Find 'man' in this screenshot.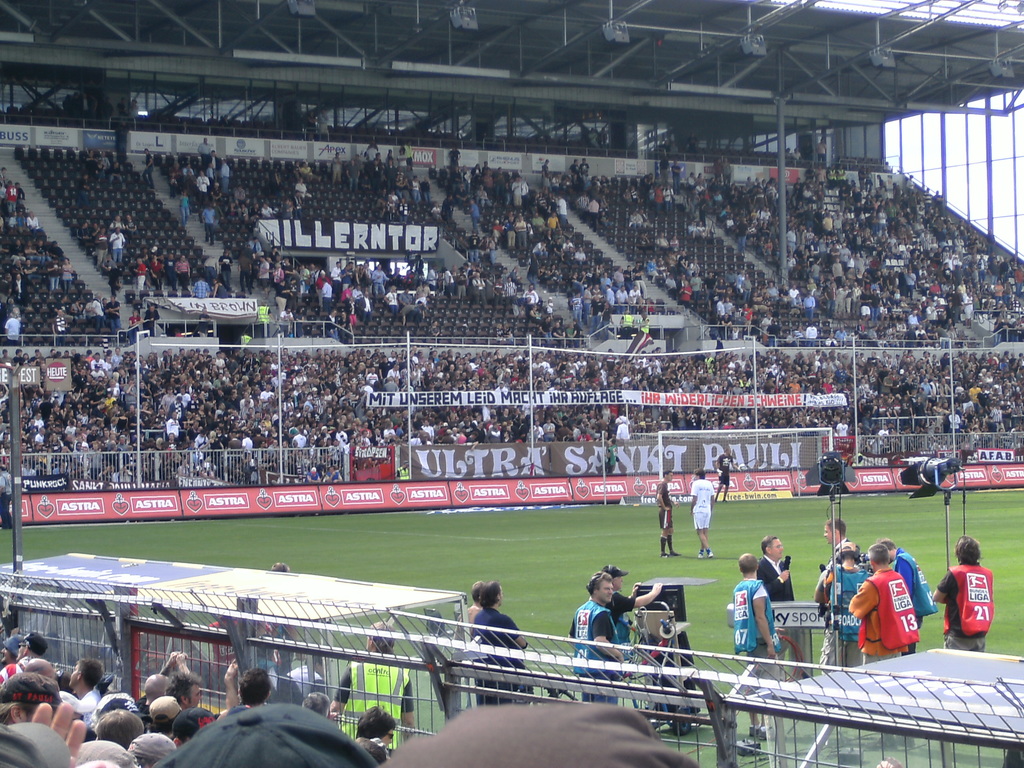
The bounding box for 'man' is pyautogui.locateOnScreen(70, 92, 82, 125).
